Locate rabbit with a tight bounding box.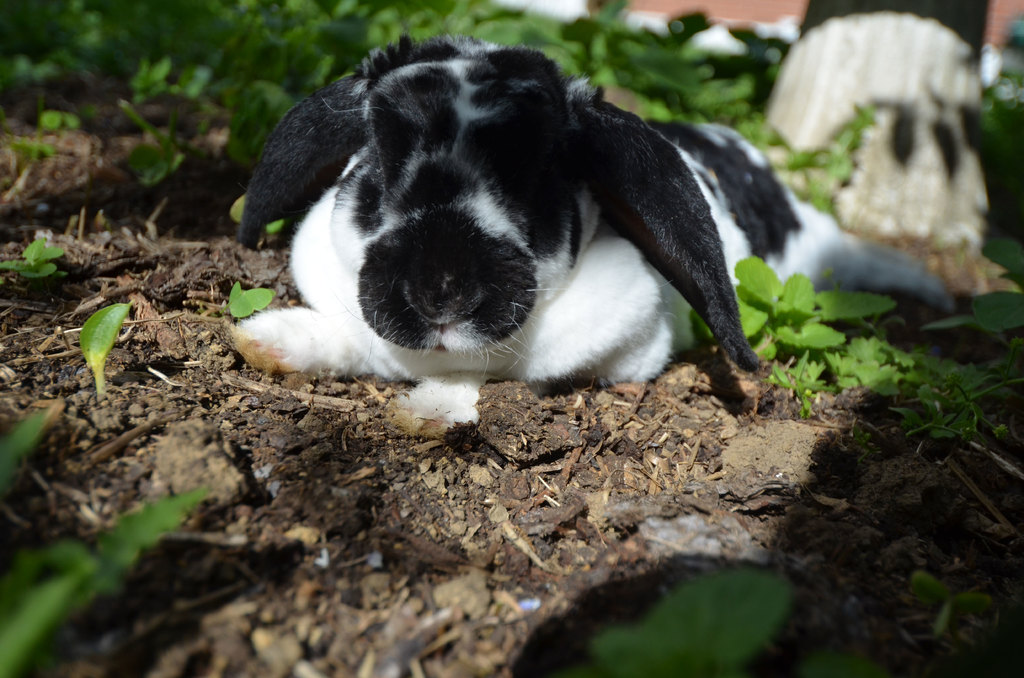
215:34:955:425.
